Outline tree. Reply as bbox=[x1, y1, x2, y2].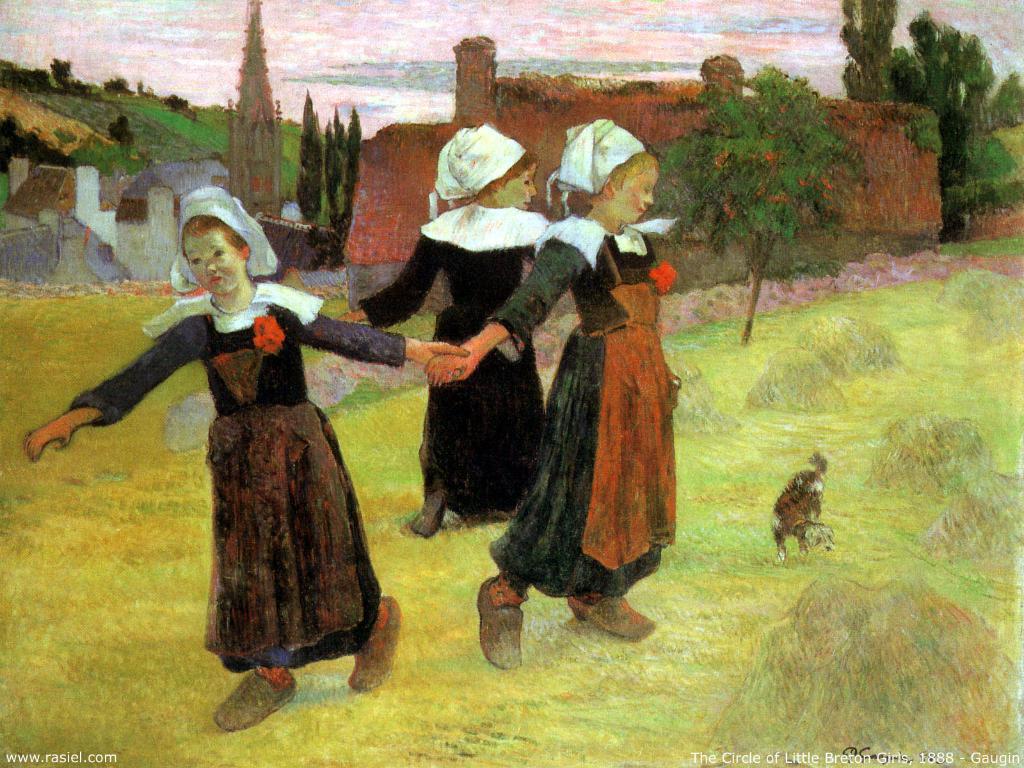
bbox=[893, 10, 996, 236].
